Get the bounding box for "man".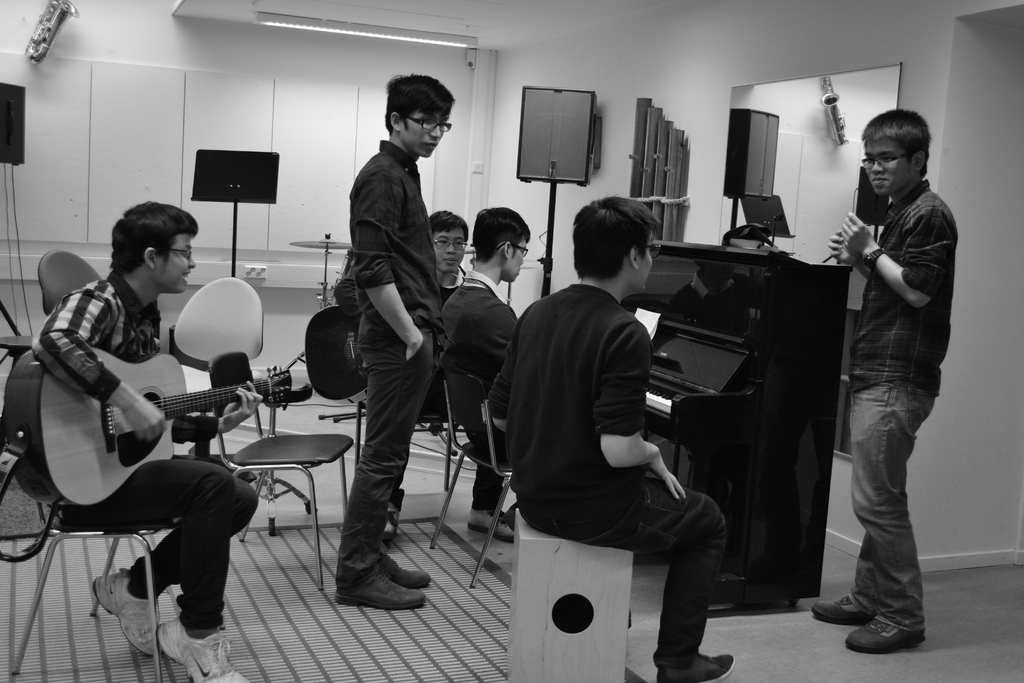
crop(415, 215, 475, 298).
